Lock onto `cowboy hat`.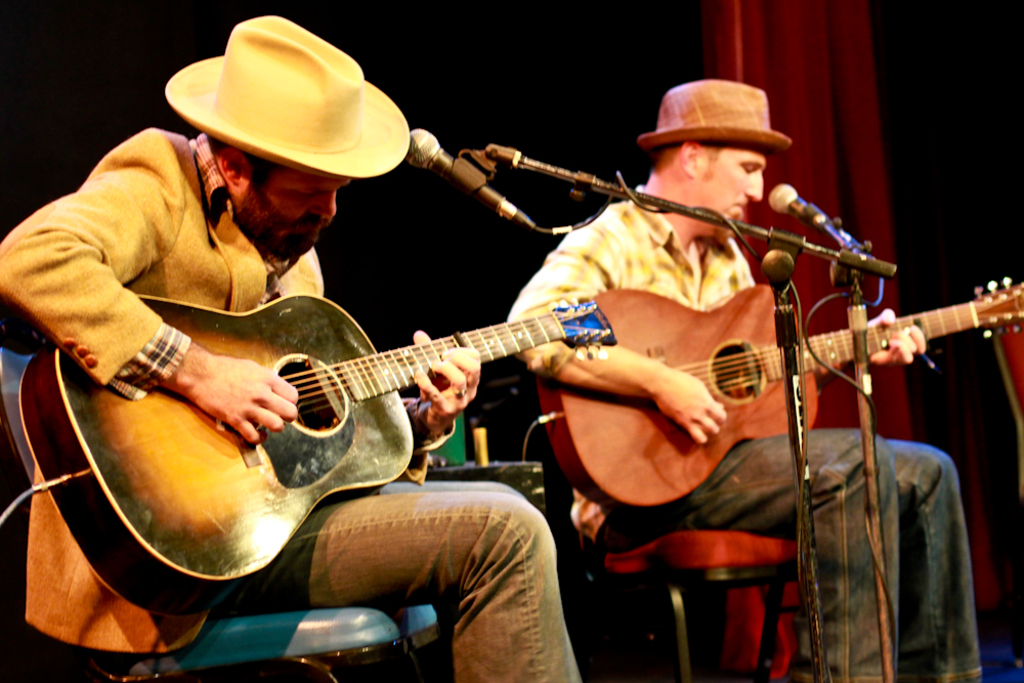
Locked: <region>161, 18, 412, 180</region>.
